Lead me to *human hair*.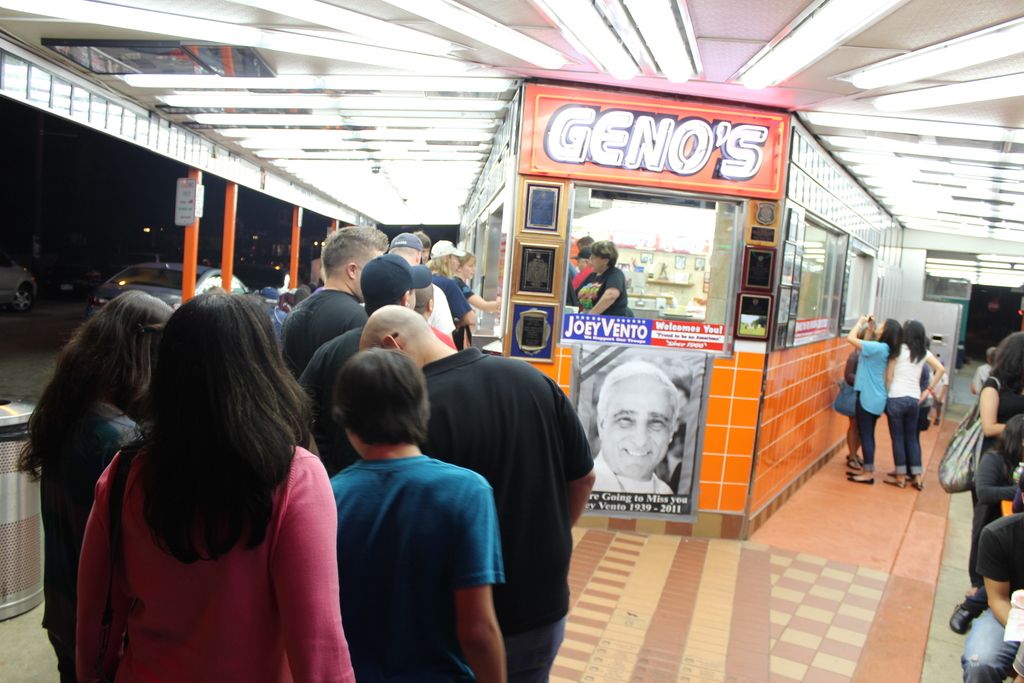
Lead to (left=991, top=409, right=1023, bottom=477).
